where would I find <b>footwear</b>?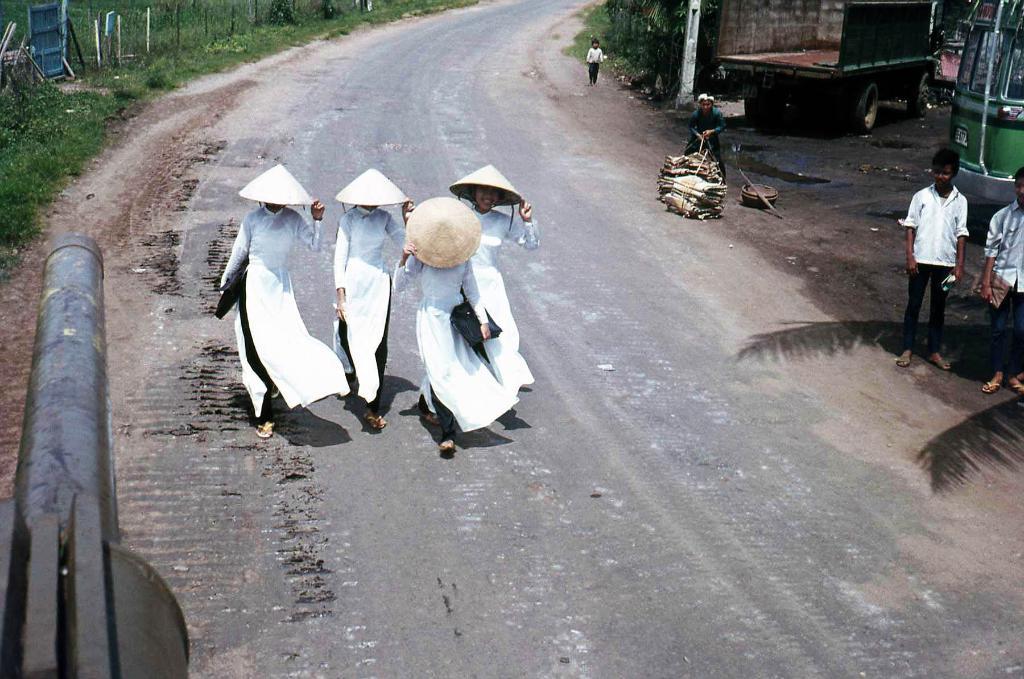
At 439/442/458/456.
